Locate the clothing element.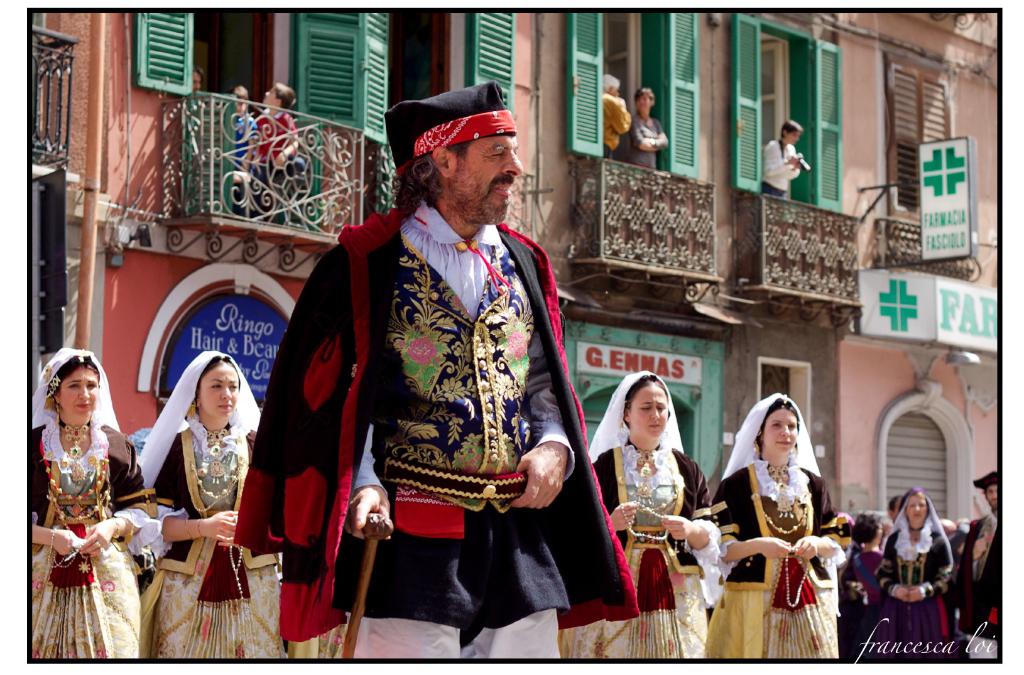
Element bbox: crop(967, 509, 1009, 666).
